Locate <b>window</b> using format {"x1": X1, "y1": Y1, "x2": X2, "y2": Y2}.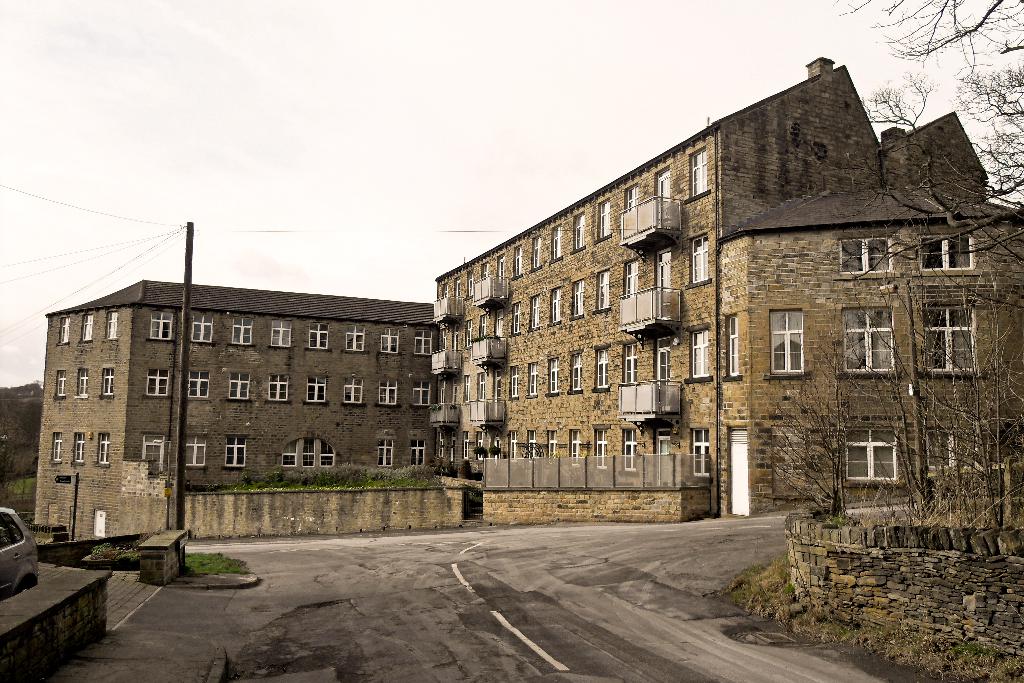
{"x1": 533, "y1": 238, "x2": 540, "y2": 266}.
